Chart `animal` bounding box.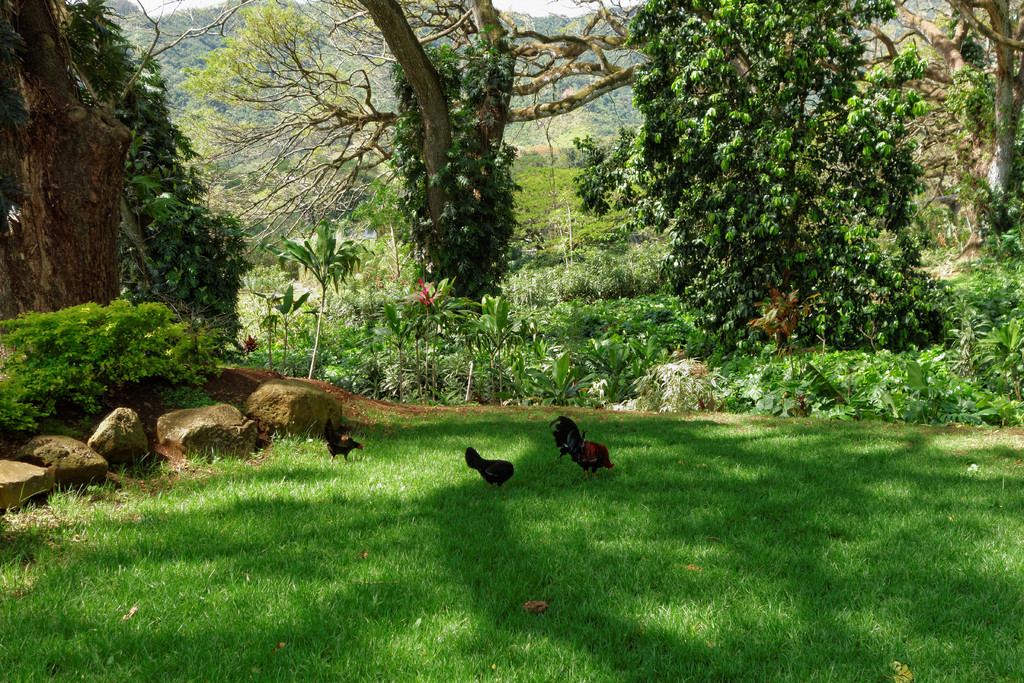
Charted: region(323, 414, 364, 461).
